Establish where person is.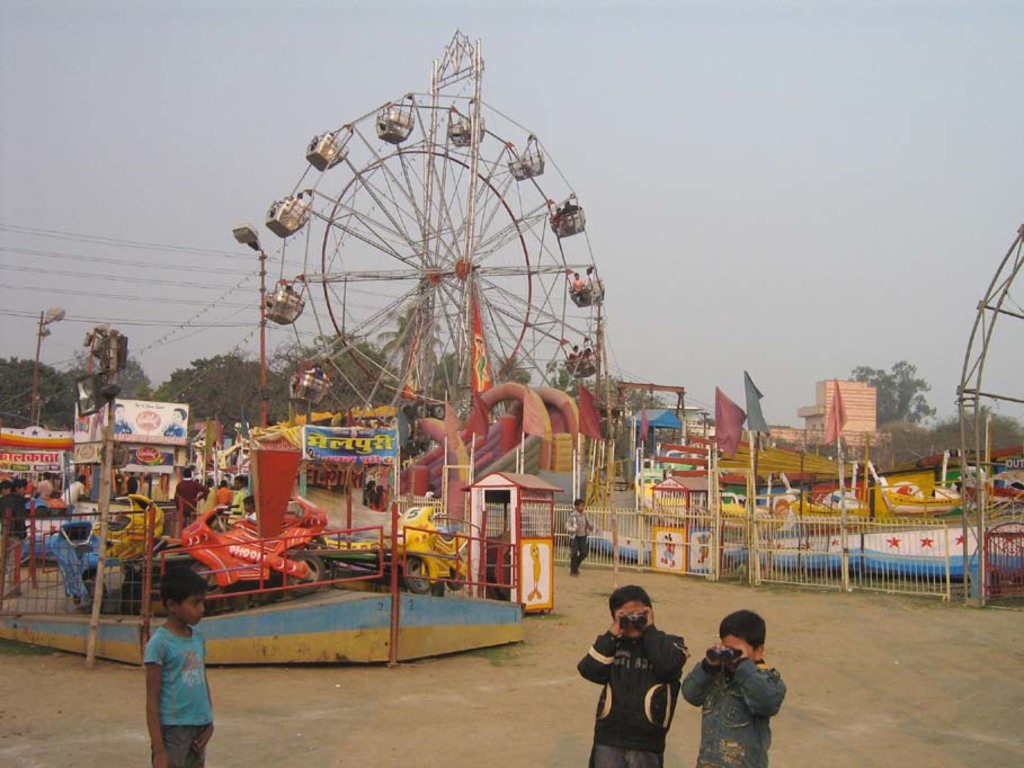
Established at (left=553, top=198, right=584, bottom=218).
